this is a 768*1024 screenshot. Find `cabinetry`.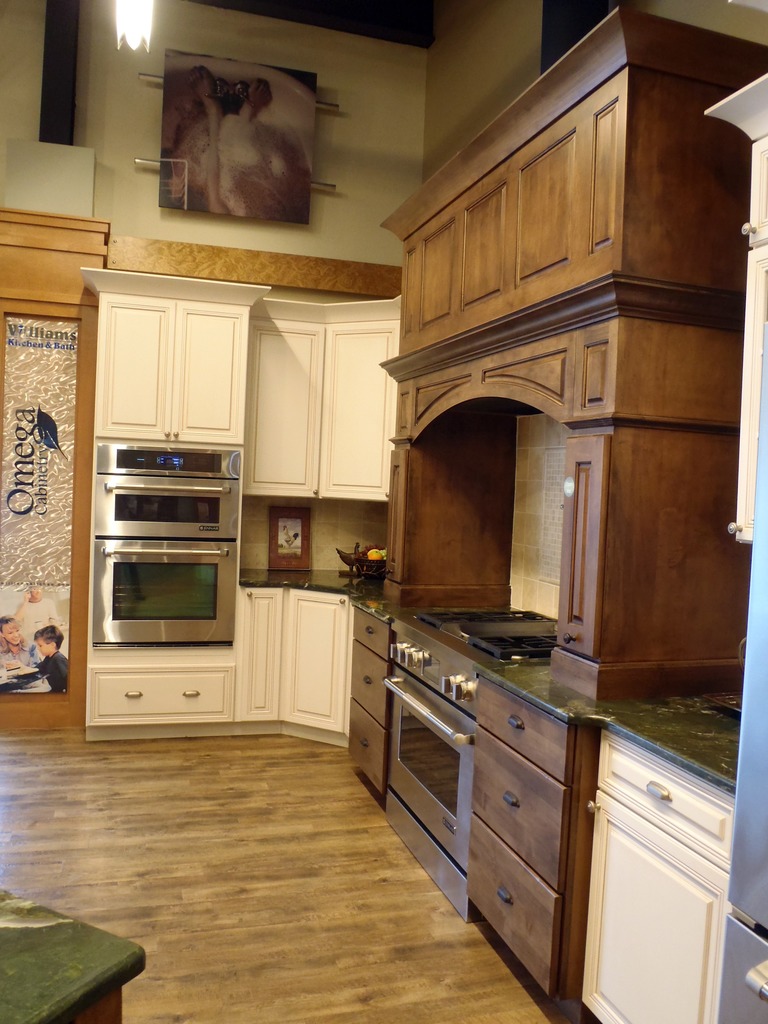
Bounding box: box=[341, 632, 390, 739].
